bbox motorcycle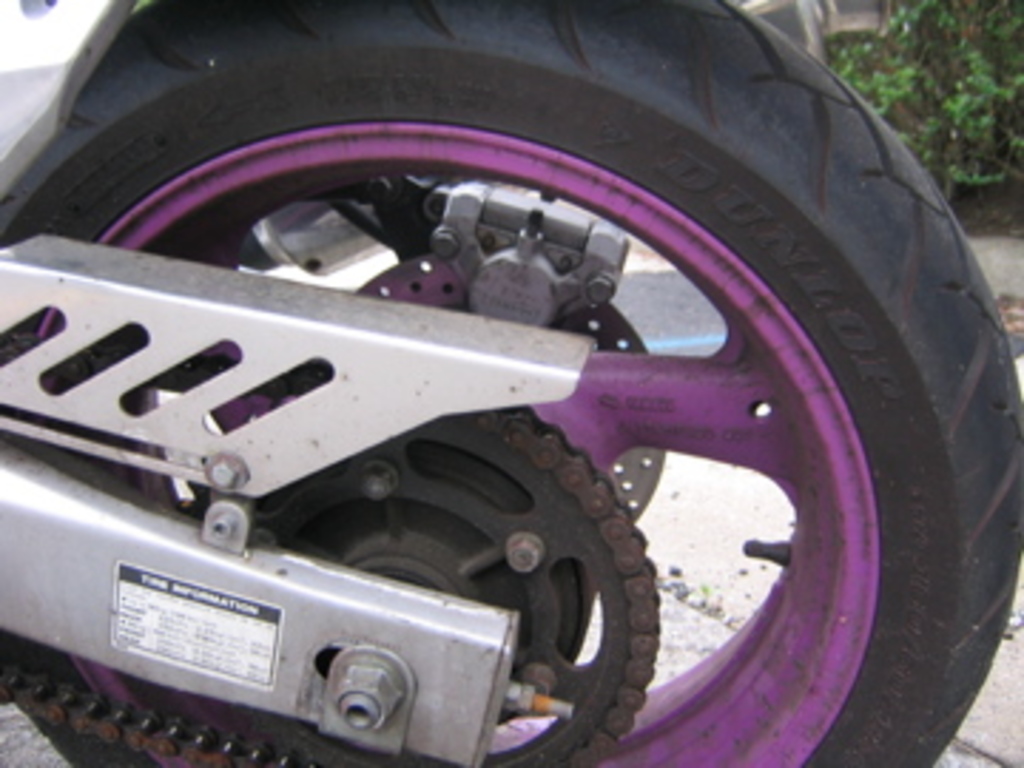
left=0, top=0, right=1021, bottom=765
